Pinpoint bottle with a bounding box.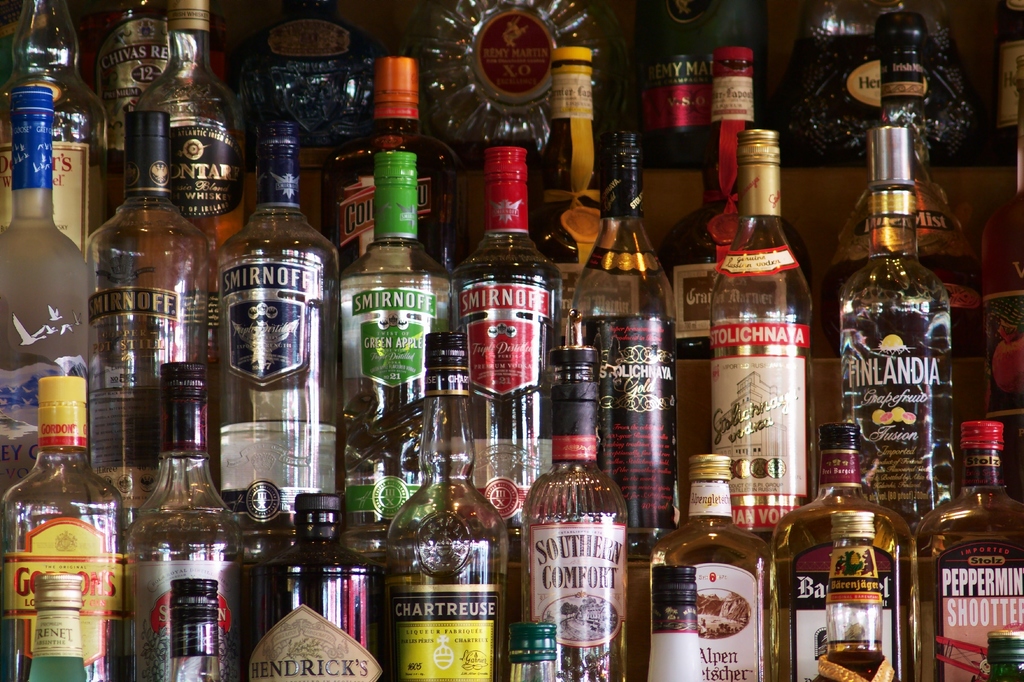
l=0, t=85, r=84, b=412.
